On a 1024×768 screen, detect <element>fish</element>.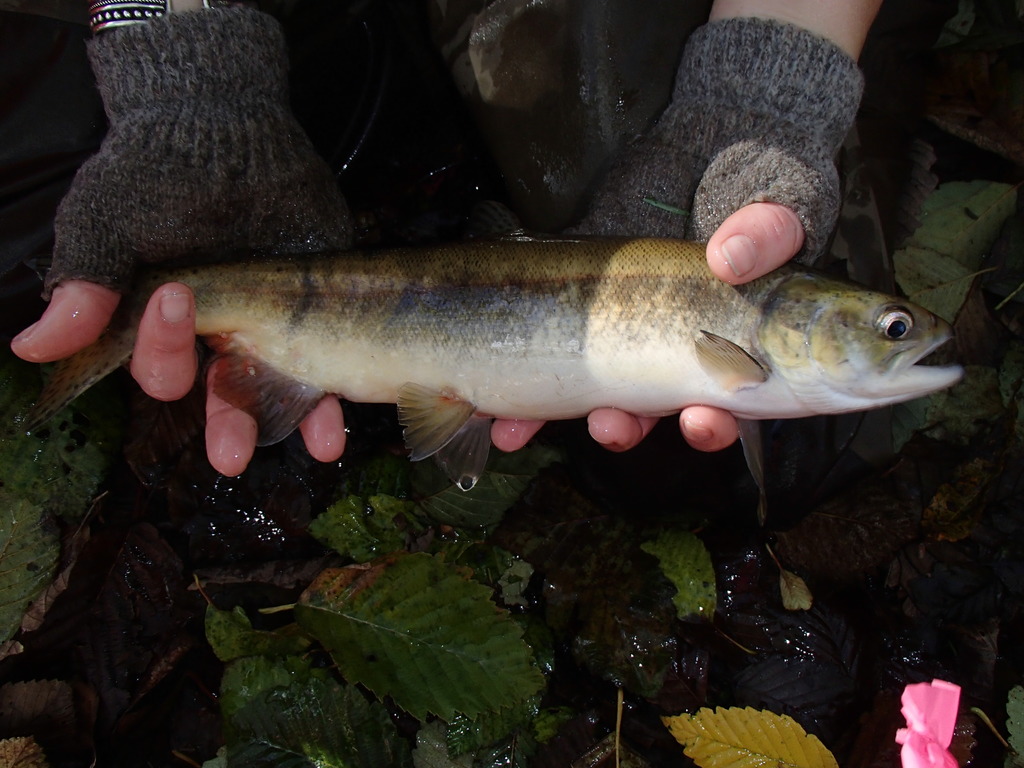
76, 198, 989, 498.
